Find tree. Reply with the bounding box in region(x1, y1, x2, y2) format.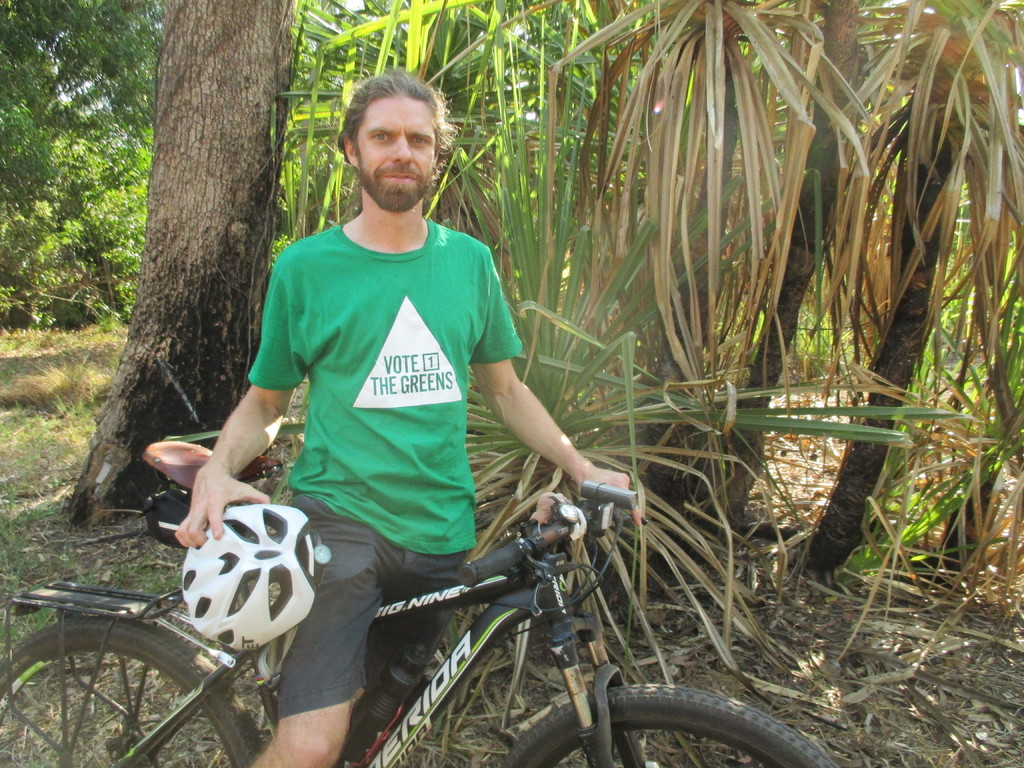
region(269, 0, 660, 367).
